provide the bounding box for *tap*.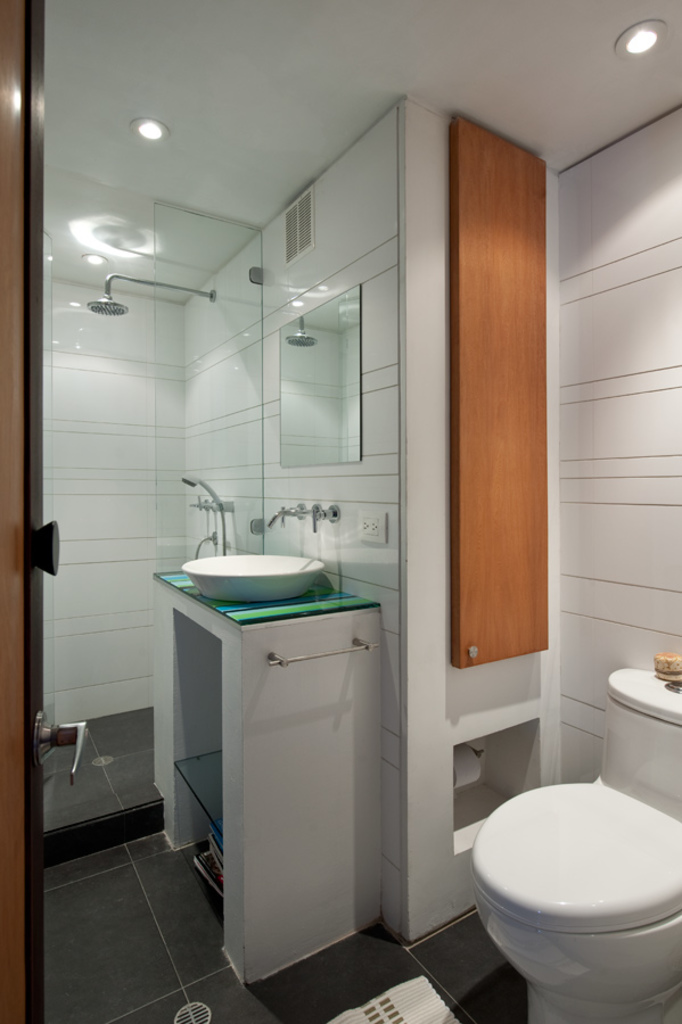
(left=268, top=495, right=319, bottom=532).
